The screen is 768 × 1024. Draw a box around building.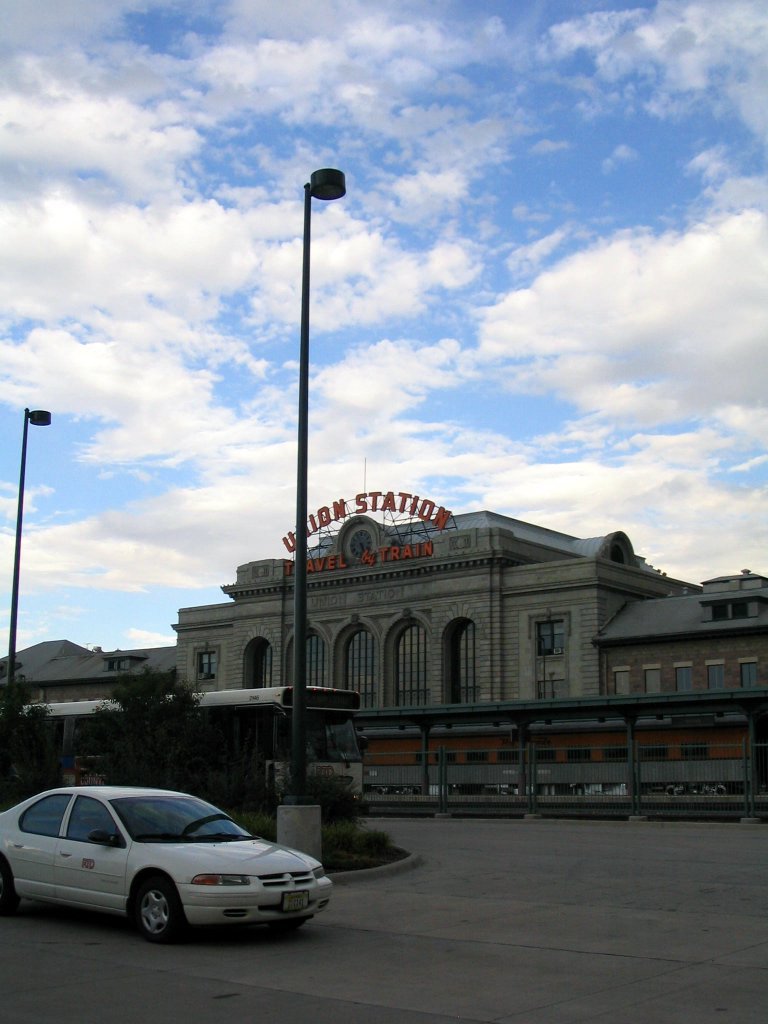
<bbox>0, 636, 171, 700</bbox>.
